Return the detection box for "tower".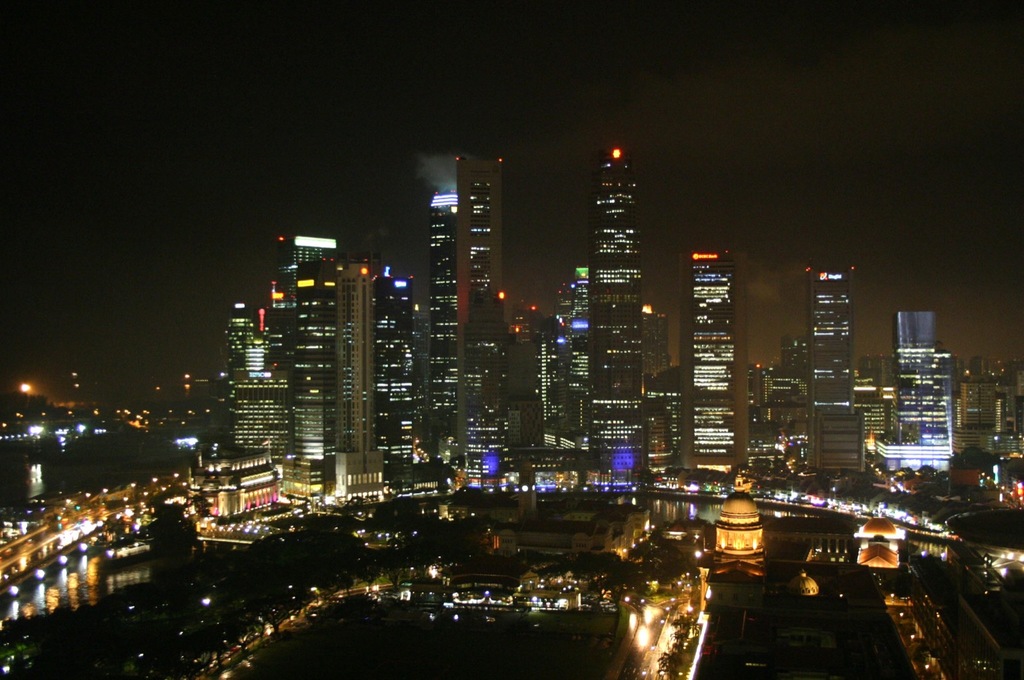
456, 155, 522, 480.
